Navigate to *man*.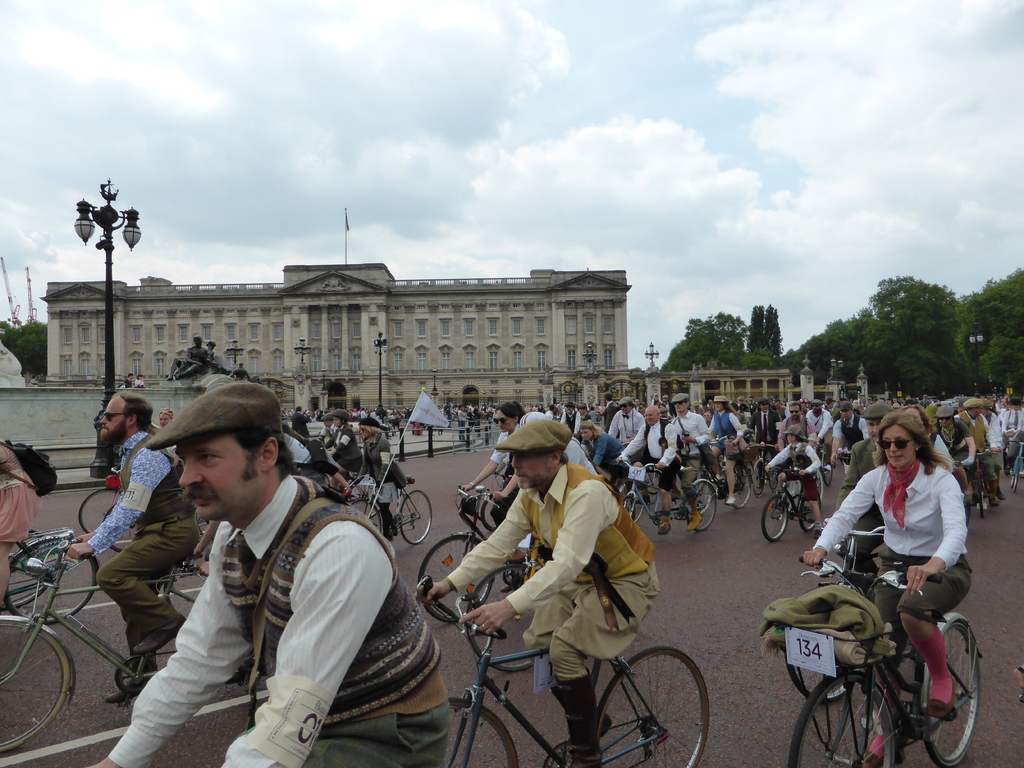
Navigation target: (416, 415, 659, 767).
